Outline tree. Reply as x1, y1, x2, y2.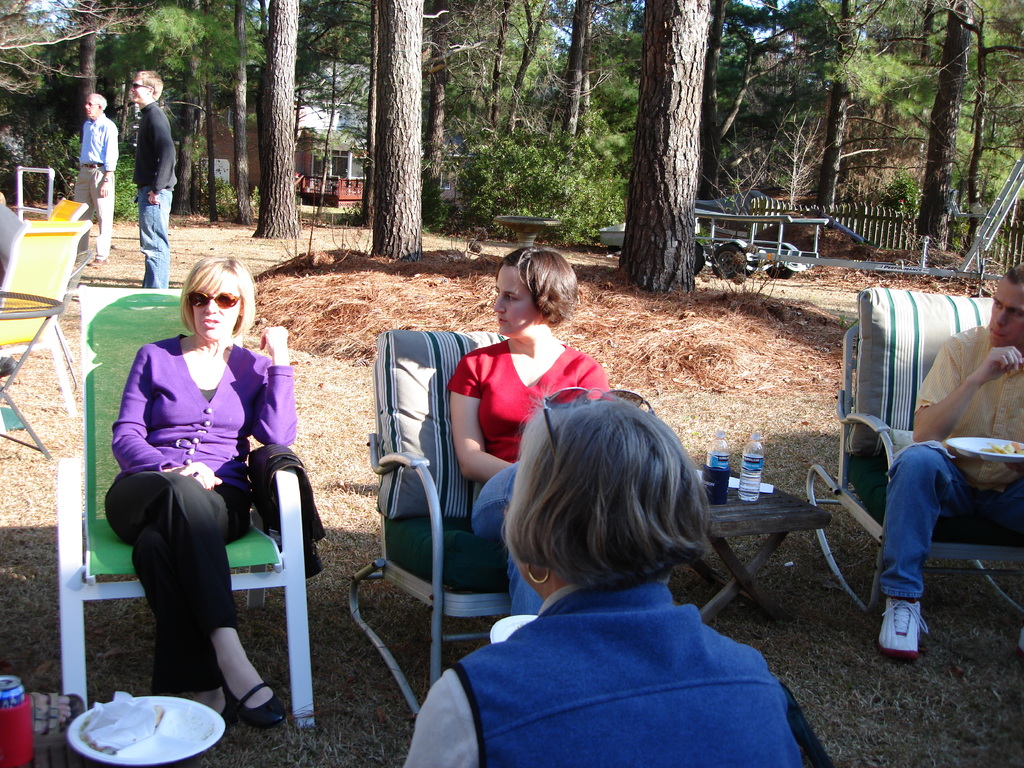
163, 0, 256, 236.
